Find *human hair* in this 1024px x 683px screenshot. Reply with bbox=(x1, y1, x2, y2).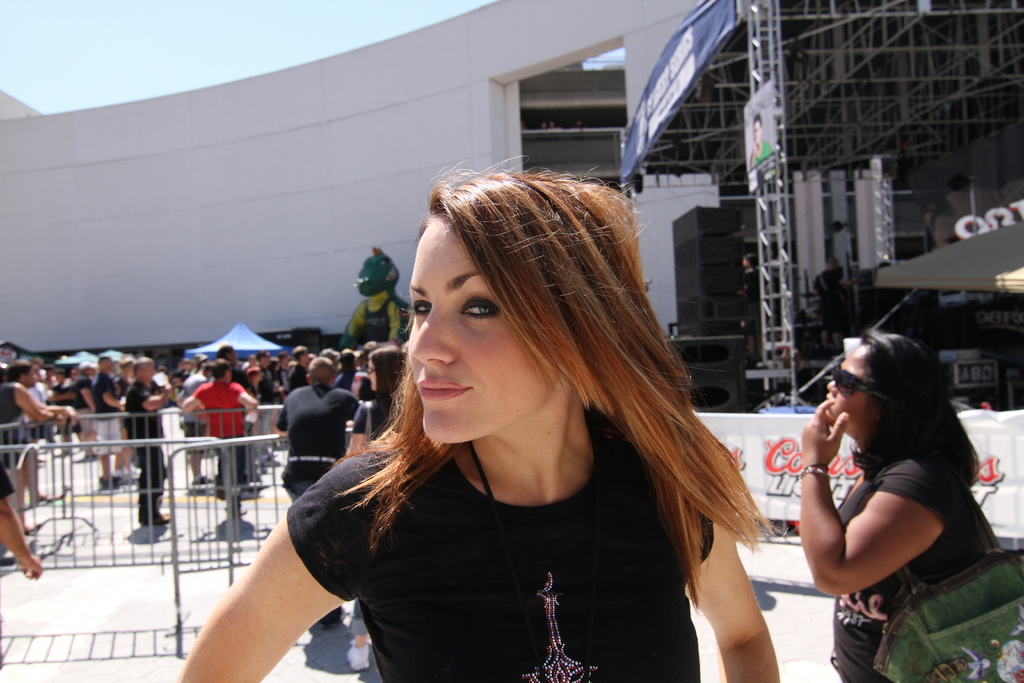
bbox=(366, 347, 404, 436).
